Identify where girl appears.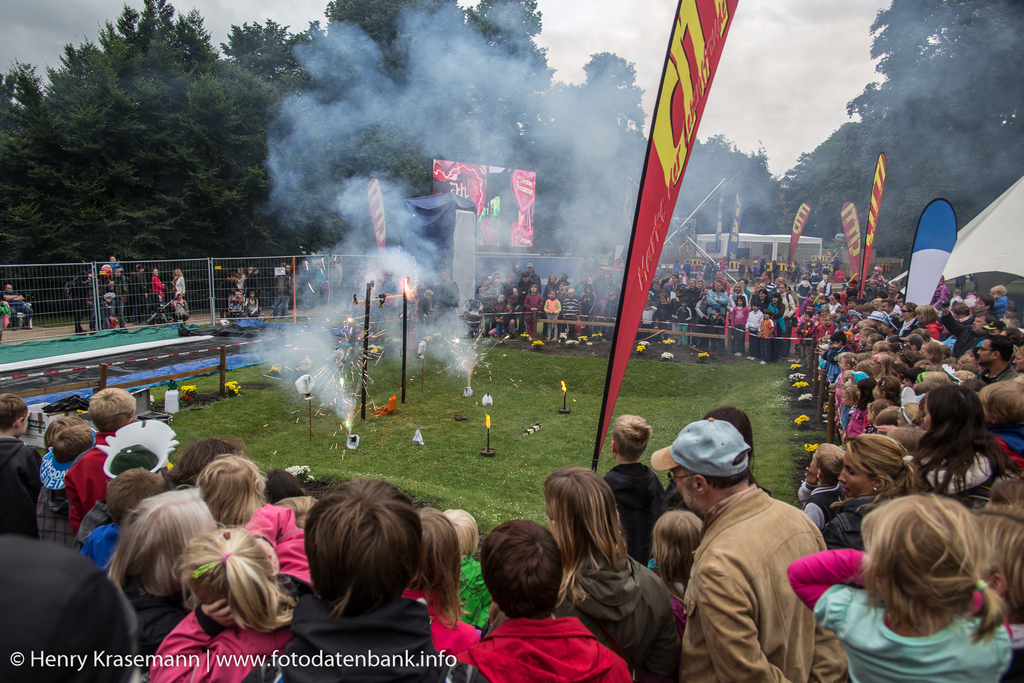
Appears at [x1=243, y1=288, x2=260, y2=320].
